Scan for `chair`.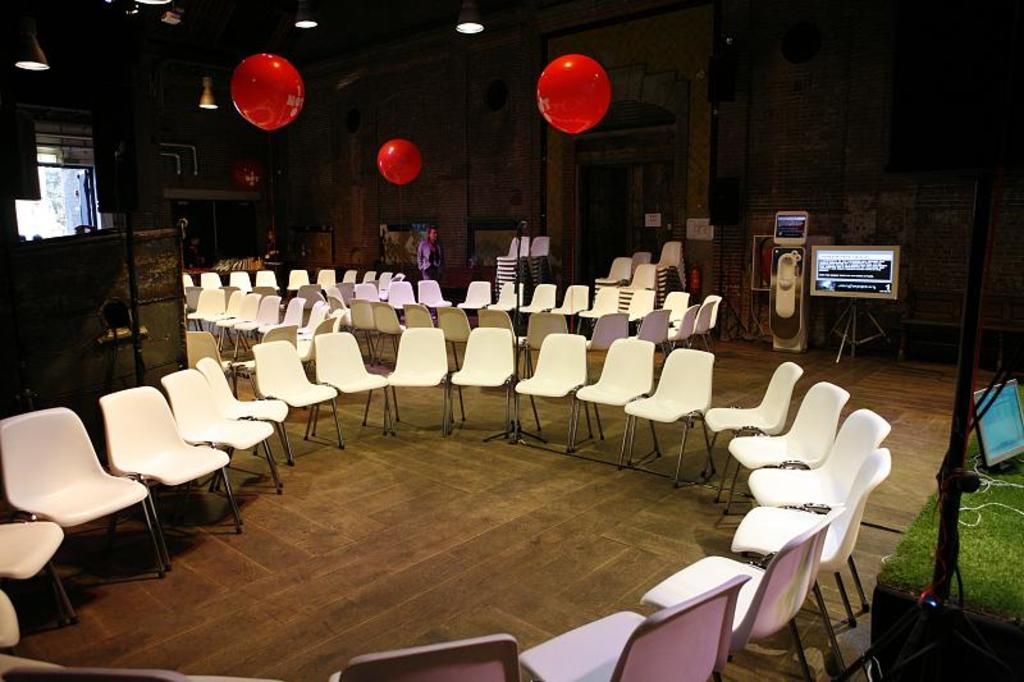
Scan result: [380, 303, 401, 357].
